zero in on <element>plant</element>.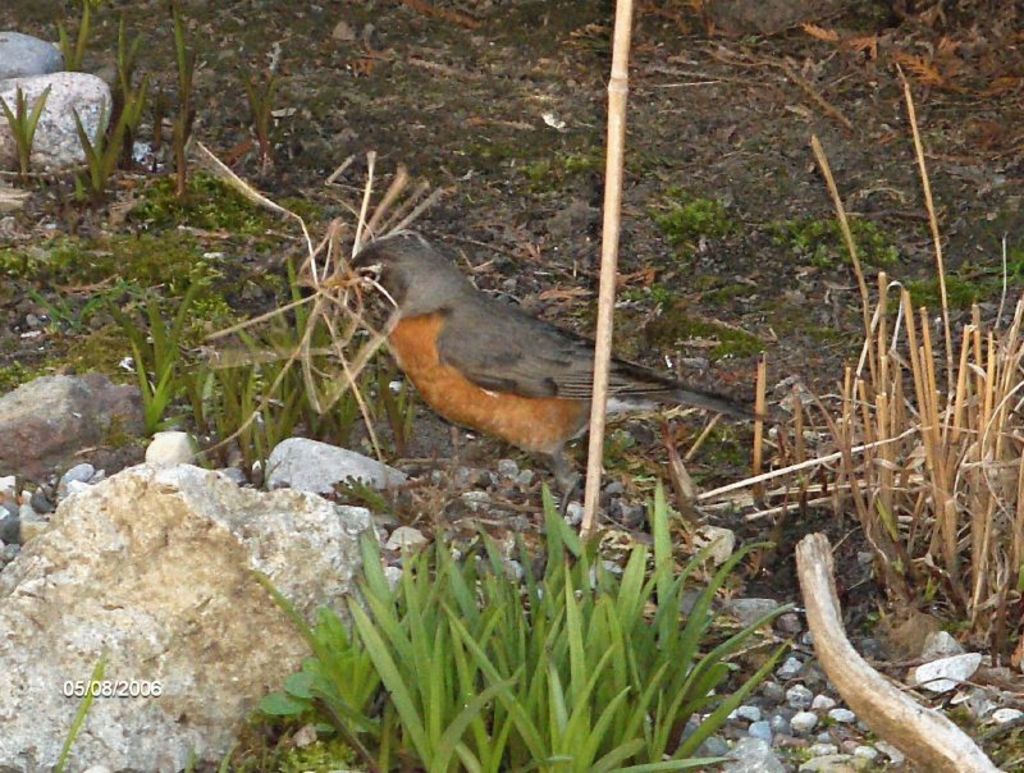
Zeroed in: BBox(658, 200, 719, 244).
